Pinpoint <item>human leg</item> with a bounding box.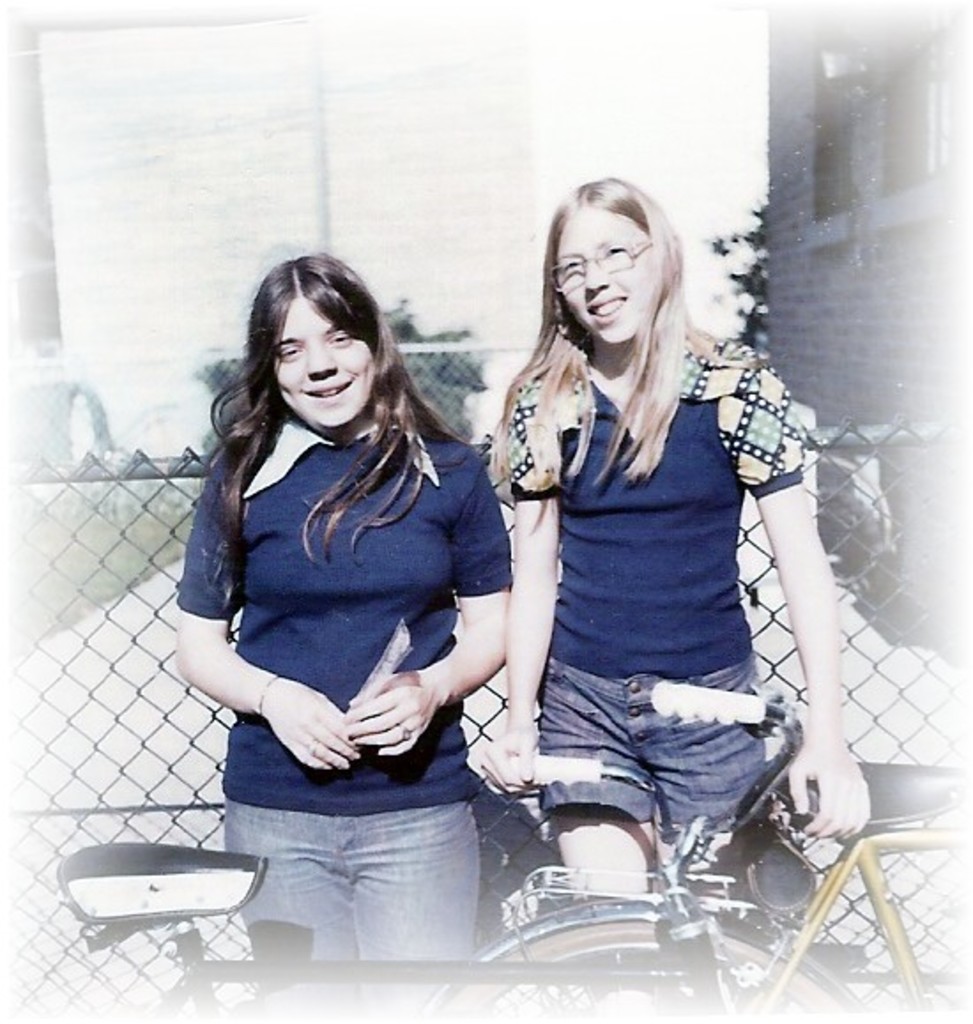
(216,730,354,1013).
